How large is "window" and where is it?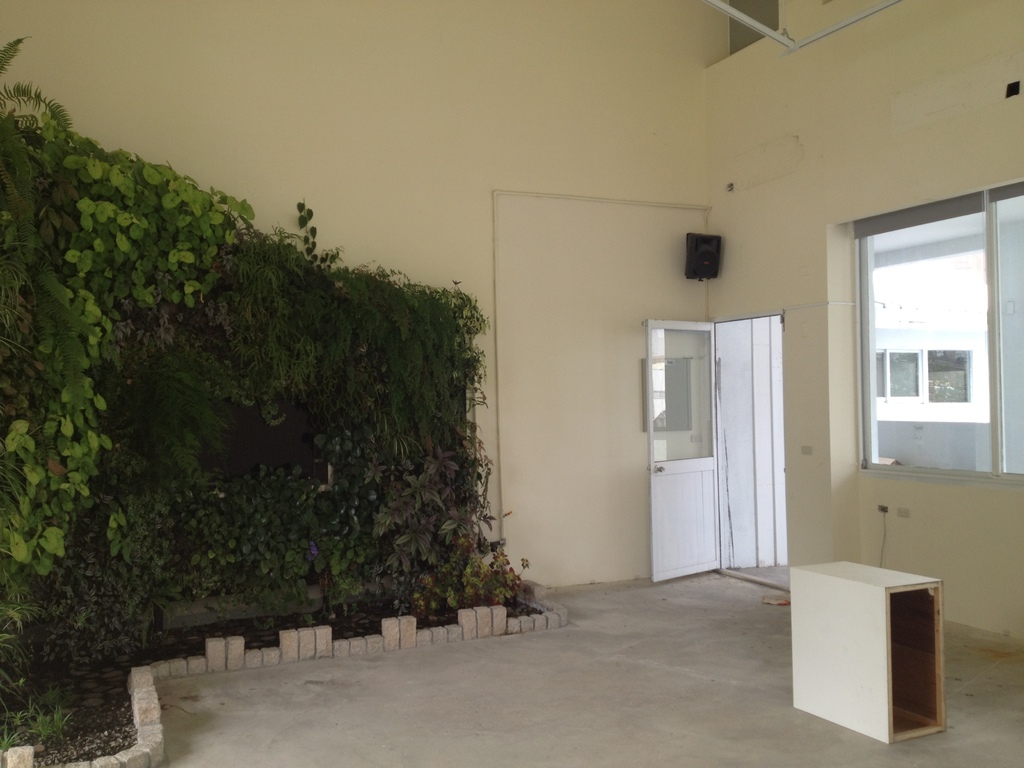
Bounding box: 928/349/969/400.
